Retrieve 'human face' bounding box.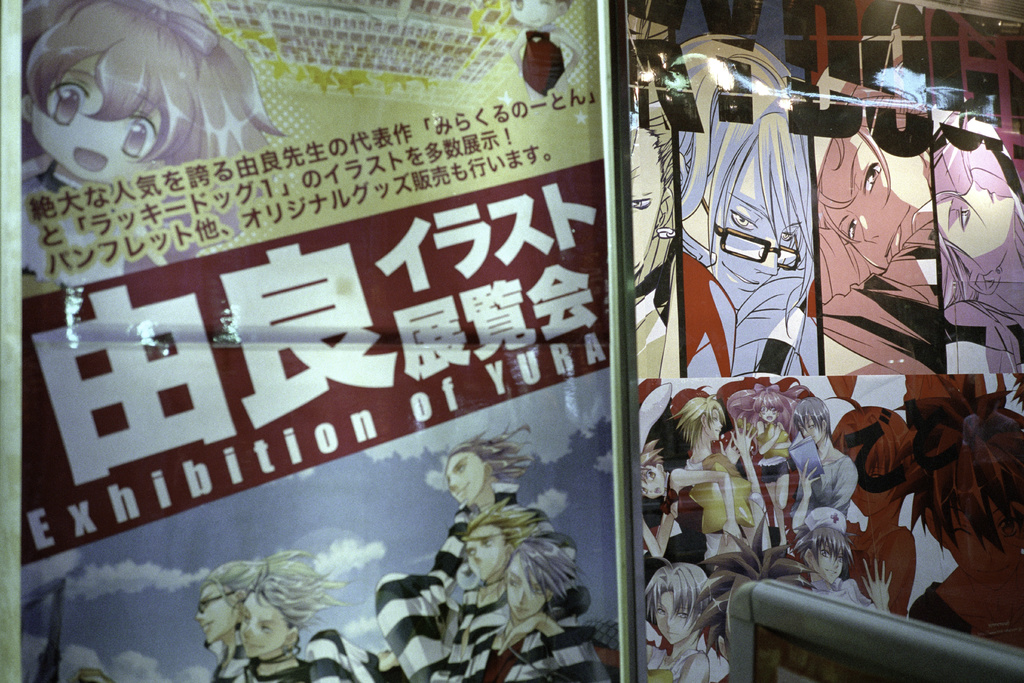
Bounding box: Rect(501, 552, 552, 621).
